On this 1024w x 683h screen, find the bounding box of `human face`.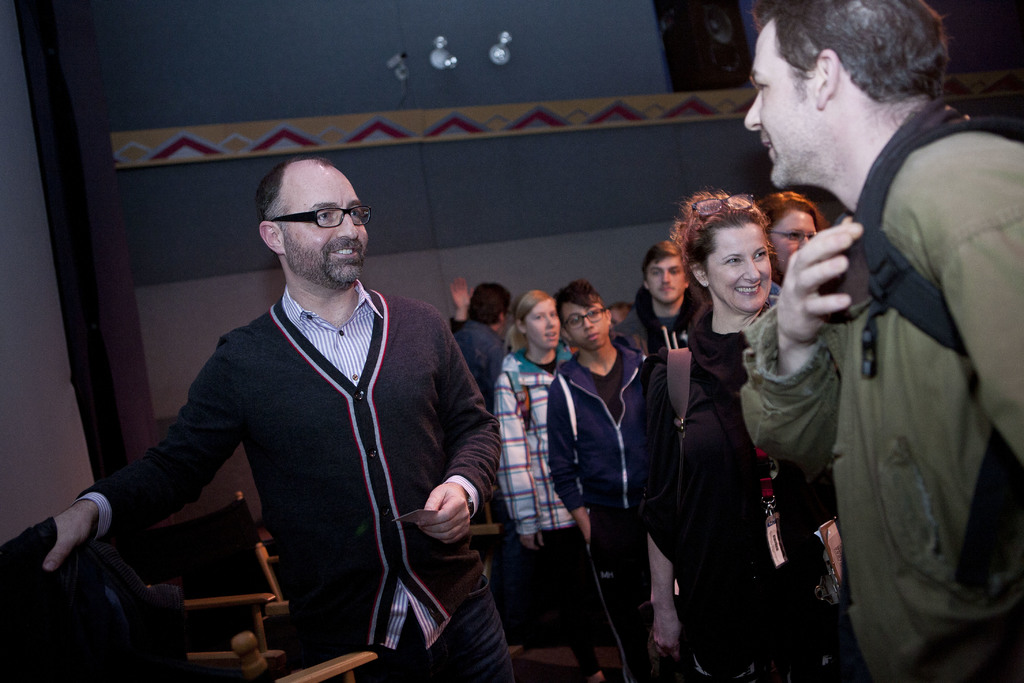
Bounding box: x1=707 y1=222 x2=773 y2=312.
